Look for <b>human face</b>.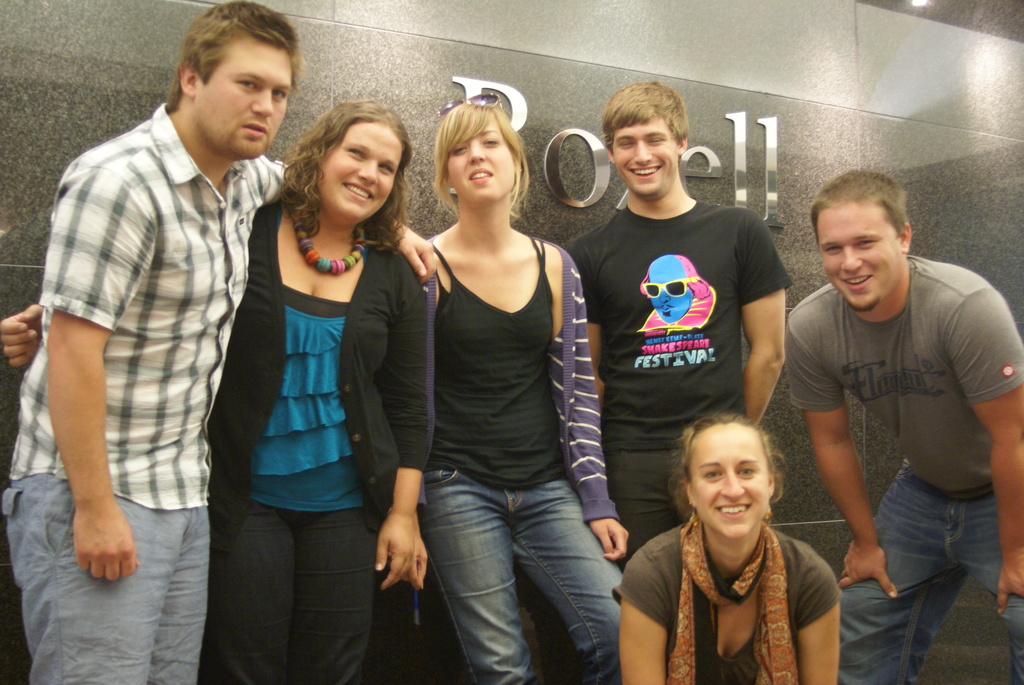
Found: 324, 125, 394, 219.
